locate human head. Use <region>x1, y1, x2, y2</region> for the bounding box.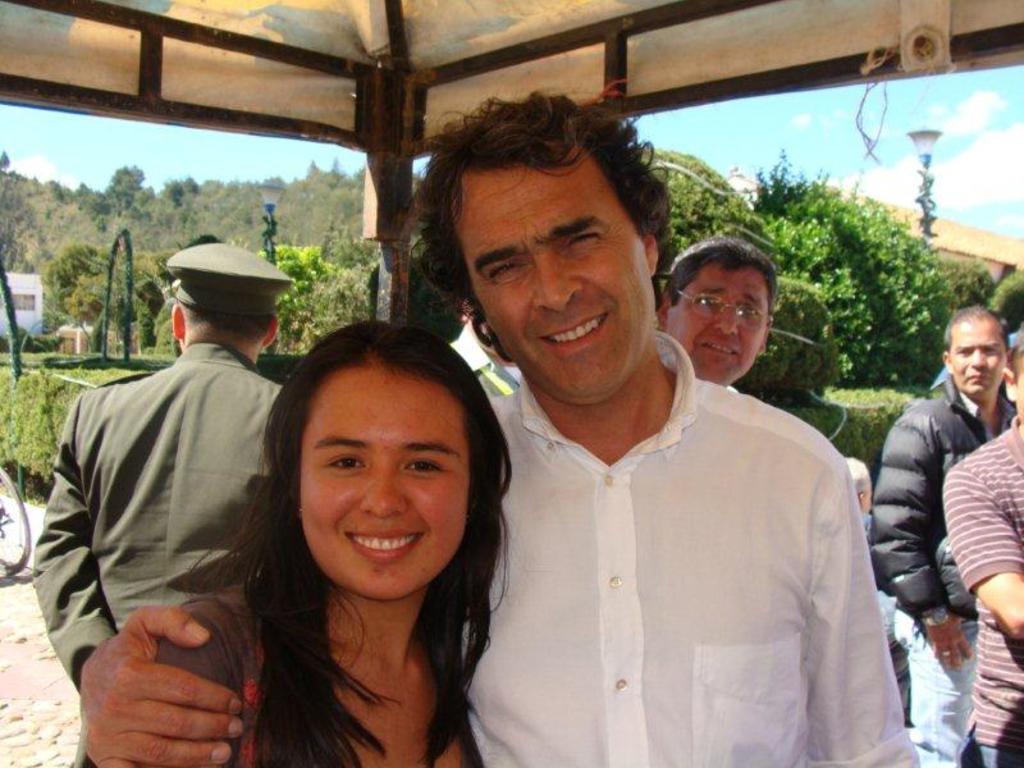
<region>403, 88, 664, 406</region>.
